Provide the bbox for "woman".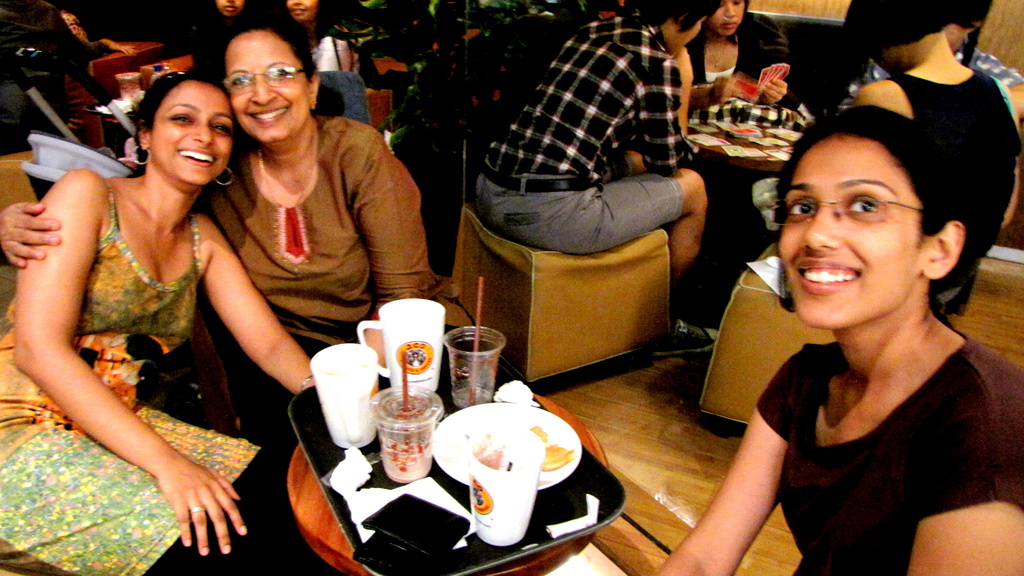
bbox=(0, 70, 321, 575).
